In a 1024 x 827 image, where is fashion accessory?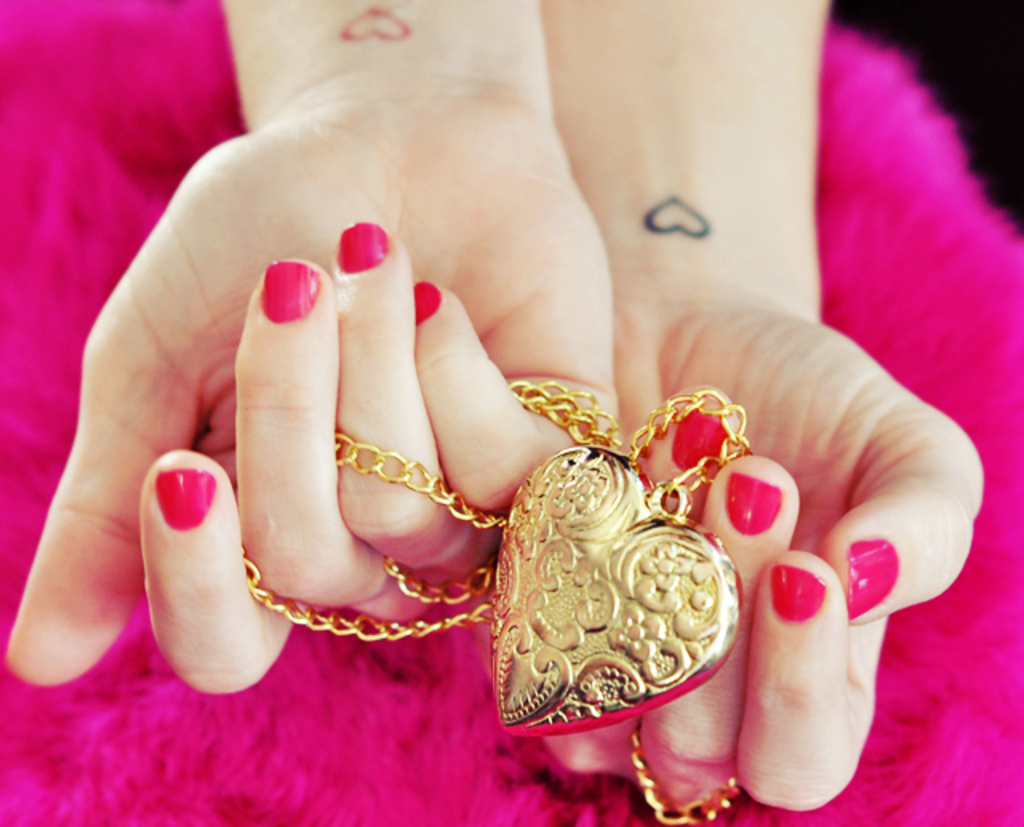
(left=766, top=568, right=827, bottom=622).
